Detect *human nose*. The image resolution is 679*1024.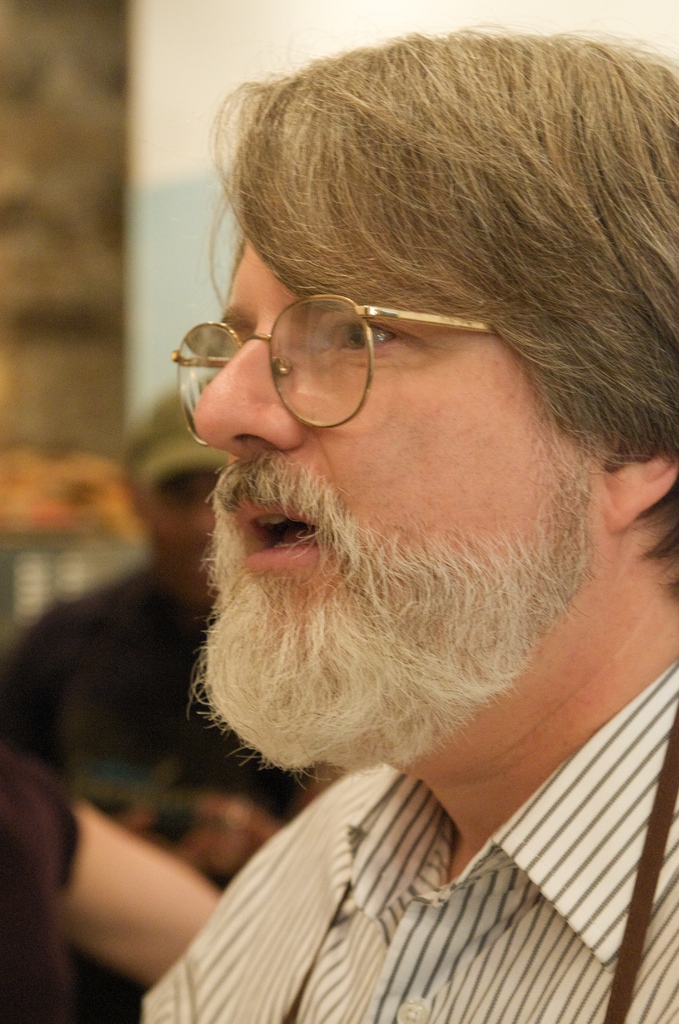
x1=190 y1=335 x2=311 y2=459.
